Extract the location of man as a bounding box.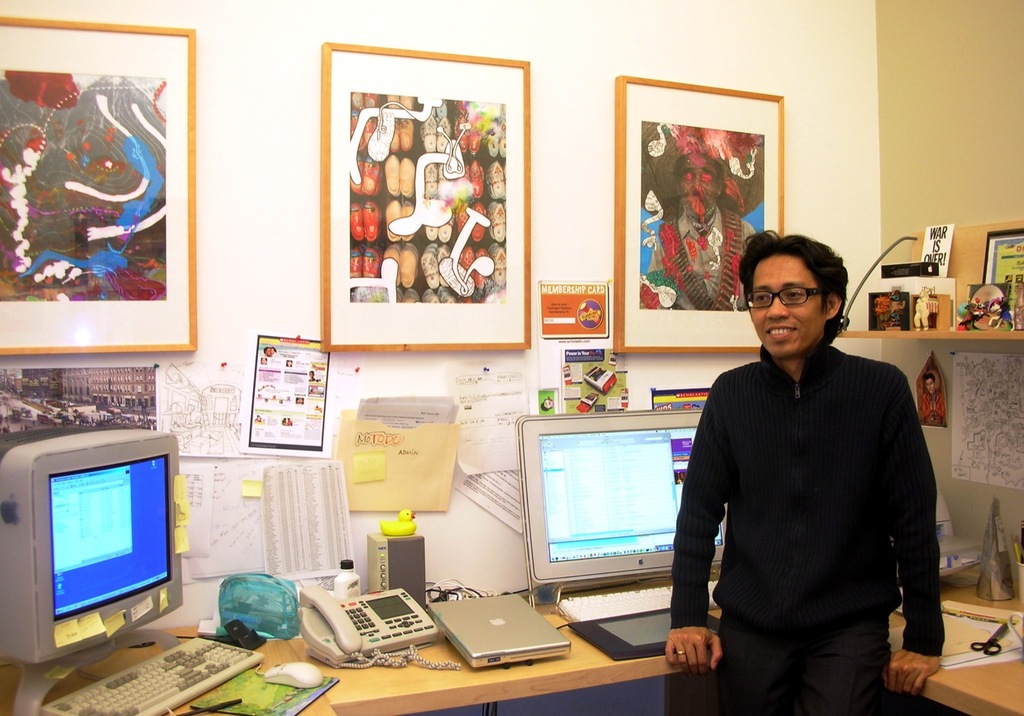
bbox=[676, 235, 963, 713].
